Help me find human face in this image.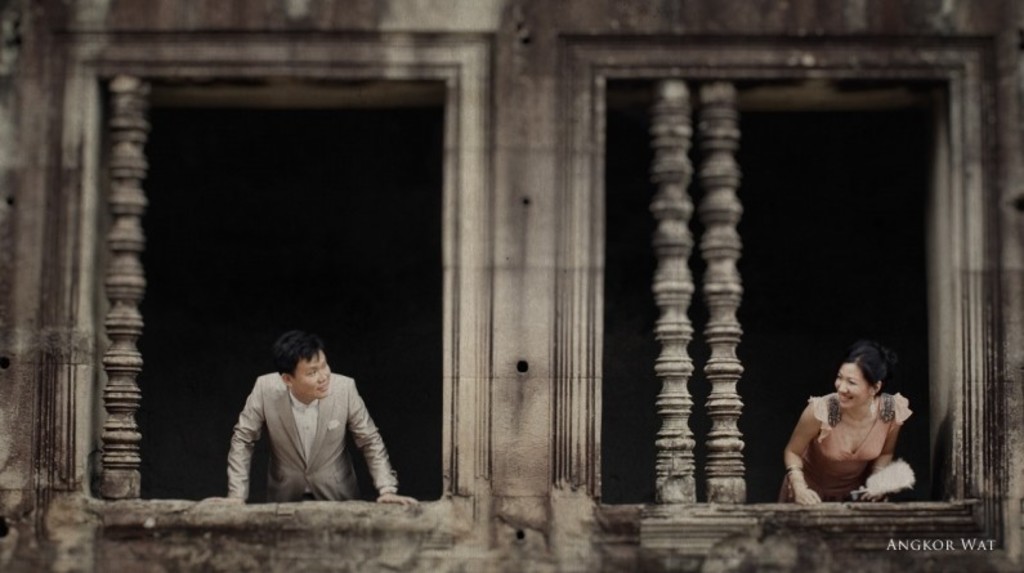
Found it: [289, 350, 332, 399].
